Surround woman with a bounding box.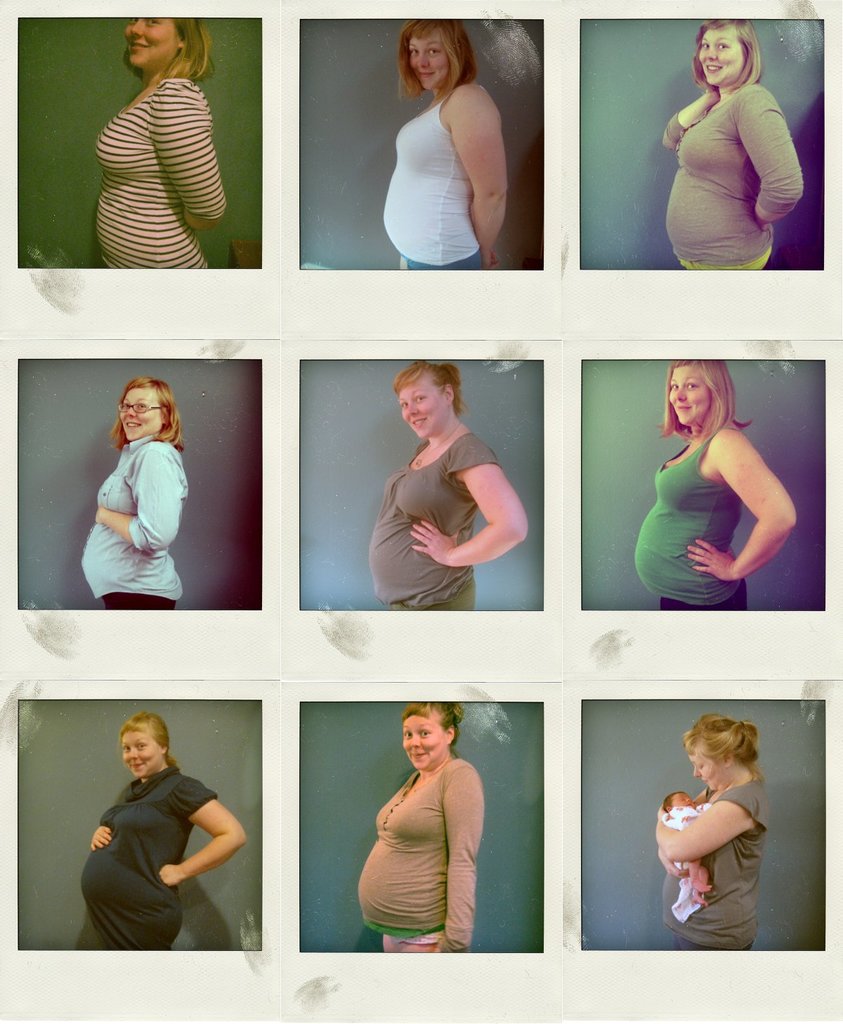
334,709,515,950.
